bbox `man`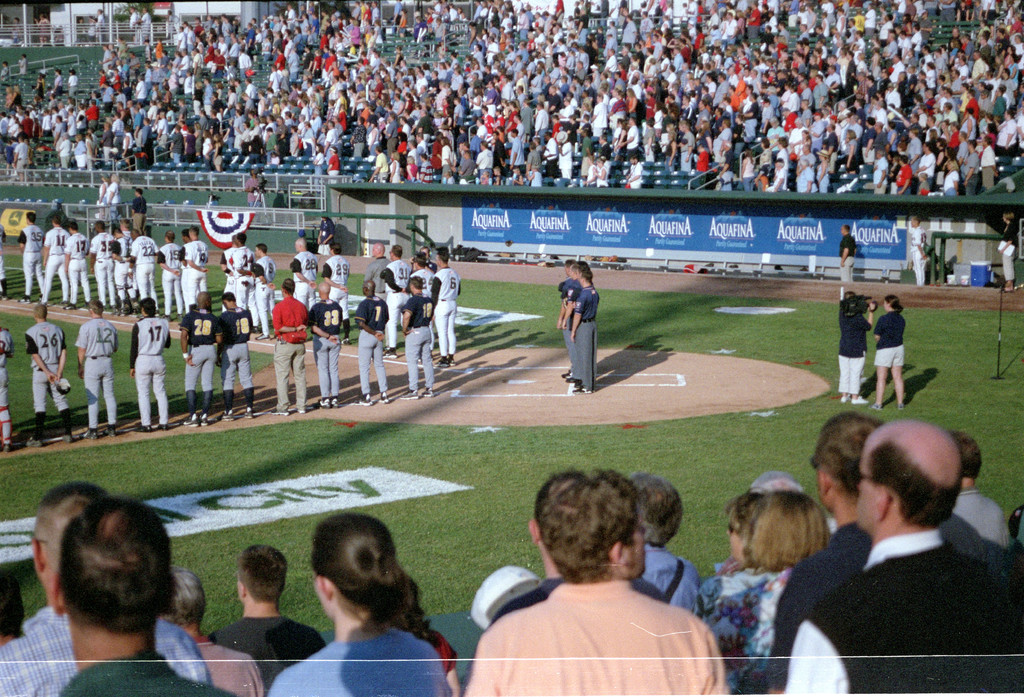
x1=768, y1=408, x2=870, y2=674
